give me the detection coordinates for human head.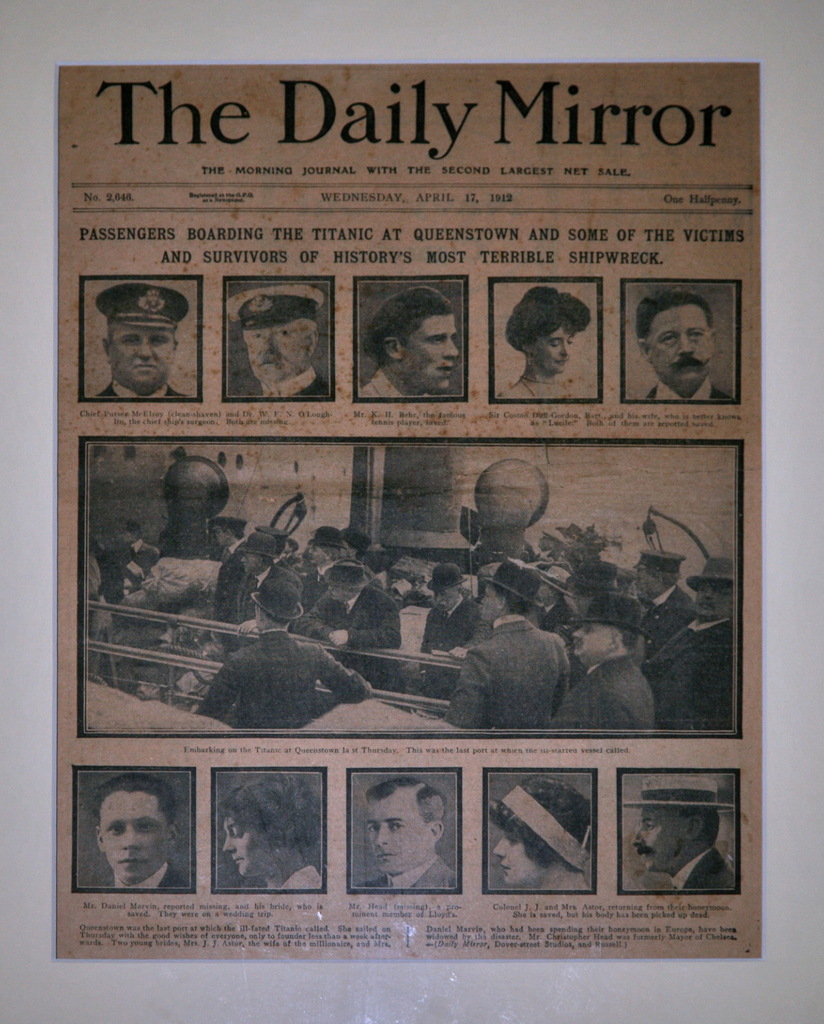
region(339, 527, 369, 557).
